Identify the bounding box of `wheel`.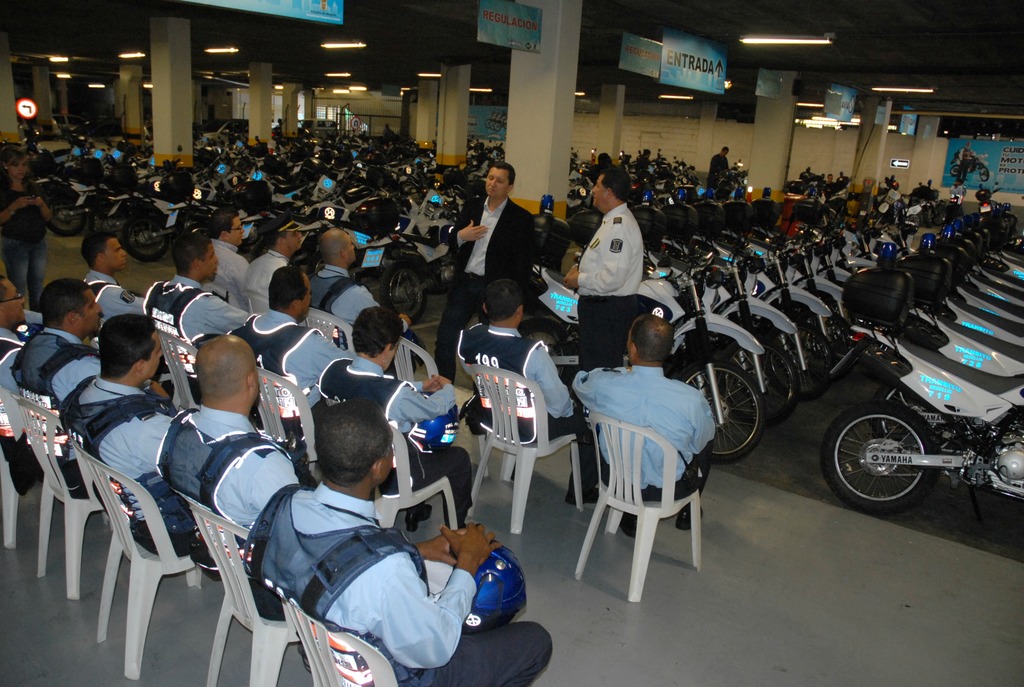
pyautogui.locateOnScreen(981, 168, 991, 181).
